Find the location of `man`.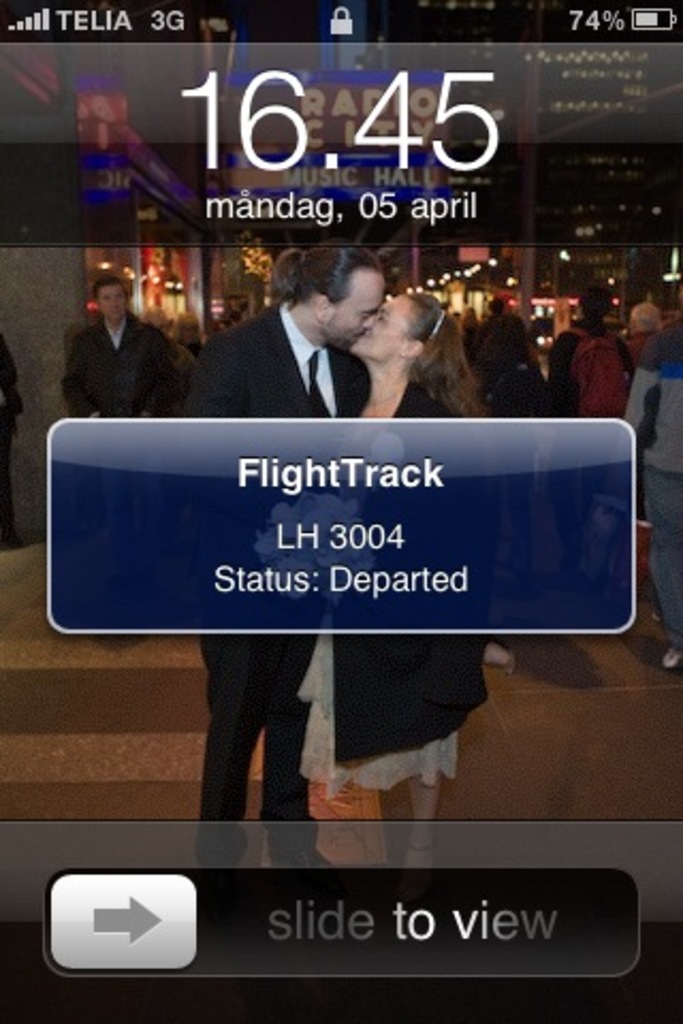
Location: 53, 267, 181, 410.
